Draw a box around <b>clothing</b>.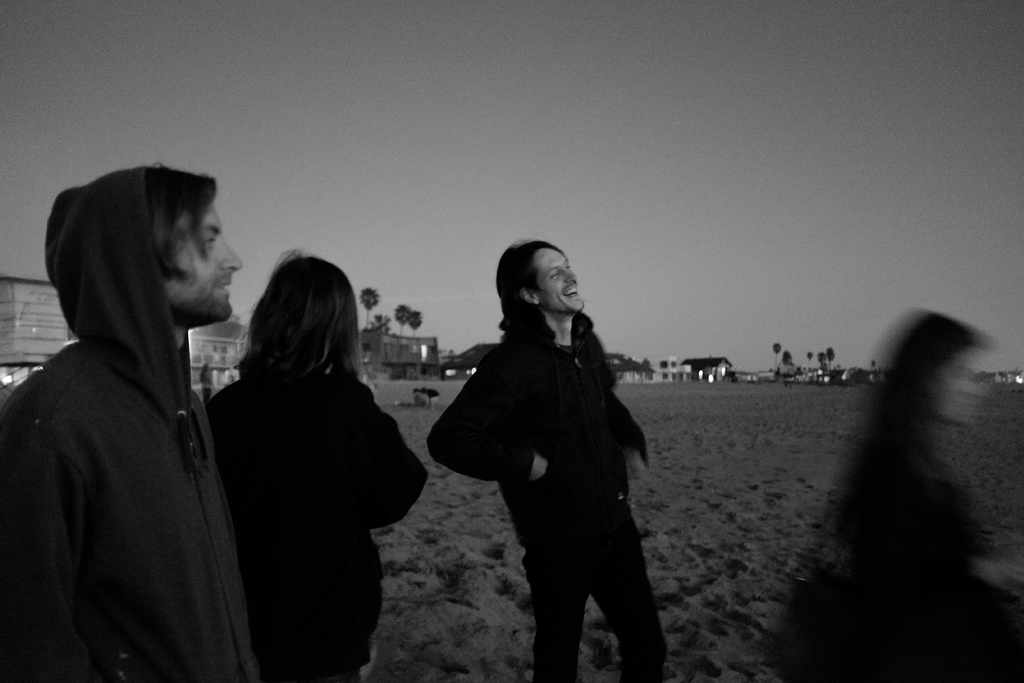
<box>24,192,246,679</box>.
